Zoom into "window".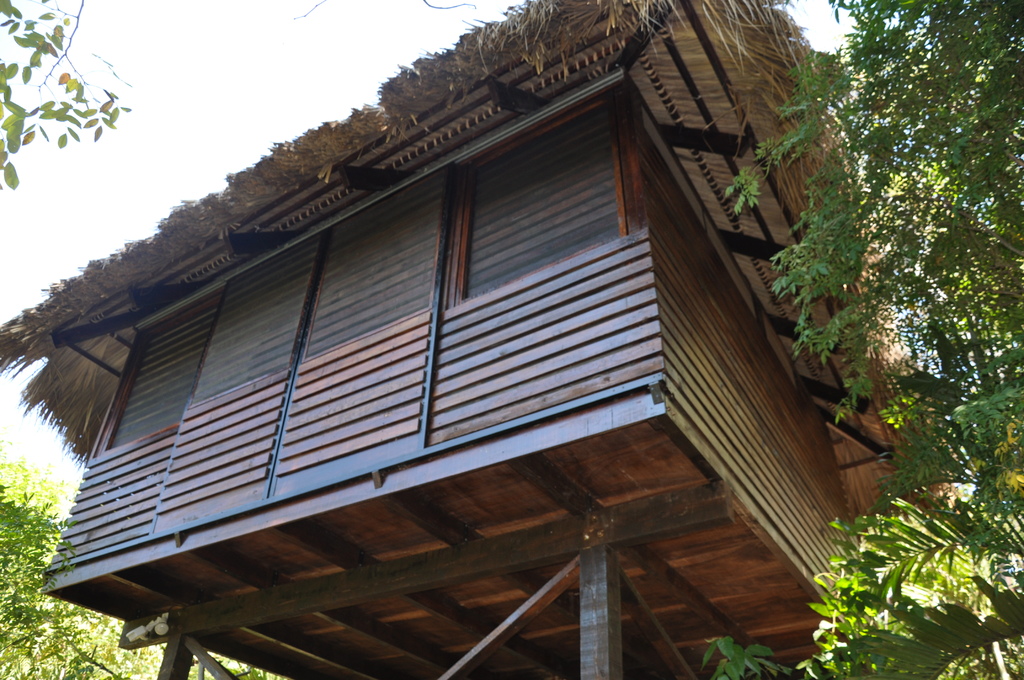
Zoom target: crop(298, 165, 446, 363).
